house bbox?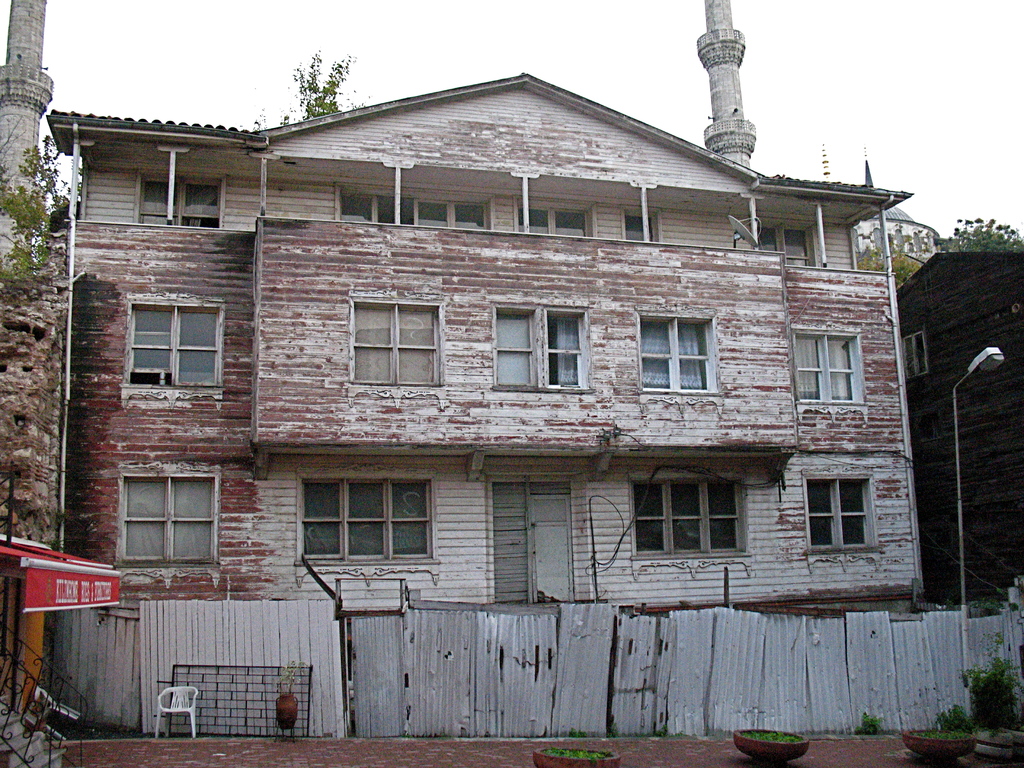
BBox(895, 244, 1023, 618)
